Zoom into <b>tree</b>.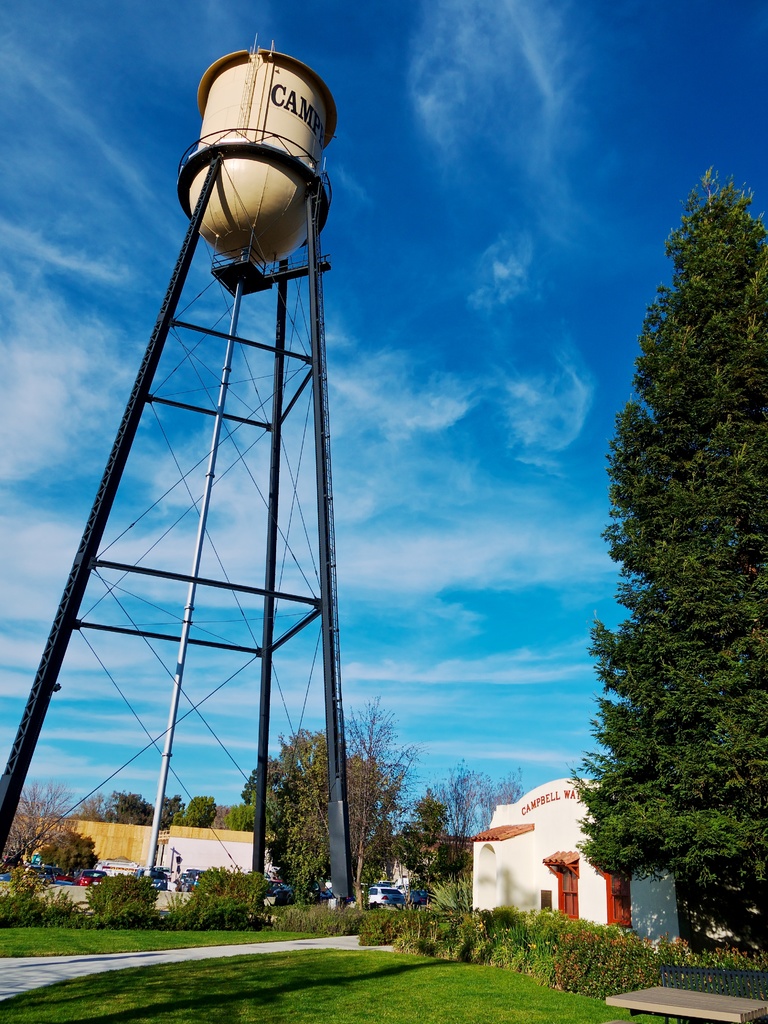
Zoom target: pyautogui.locateOnScreen(243, 748, 284, 888).
